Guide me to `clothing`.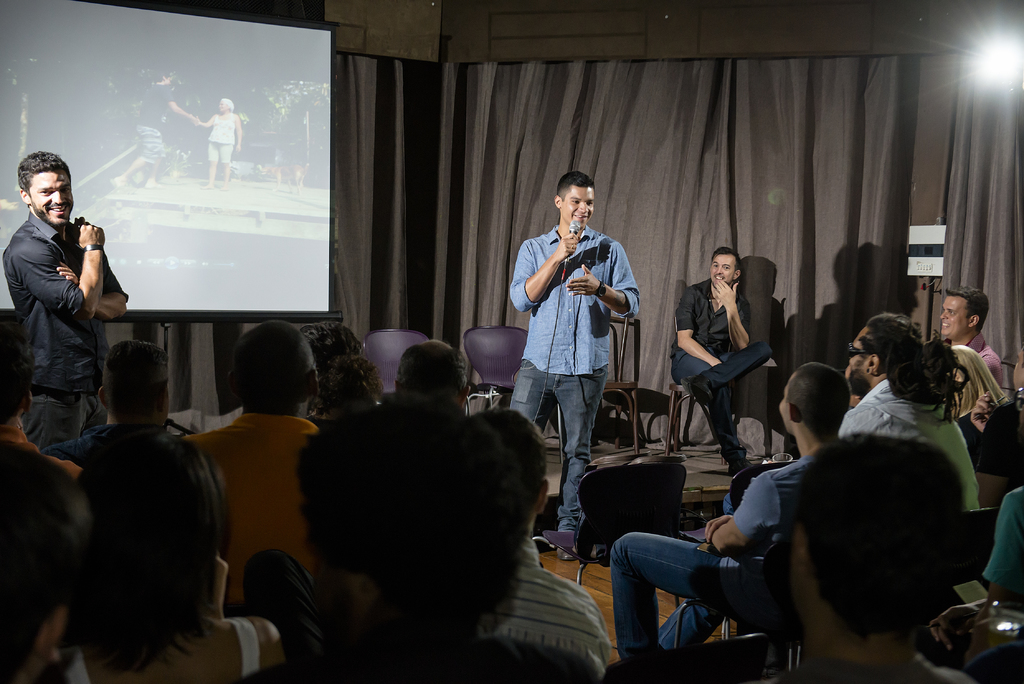
Guidance: bbox=[916, 482, 1023, 683].
